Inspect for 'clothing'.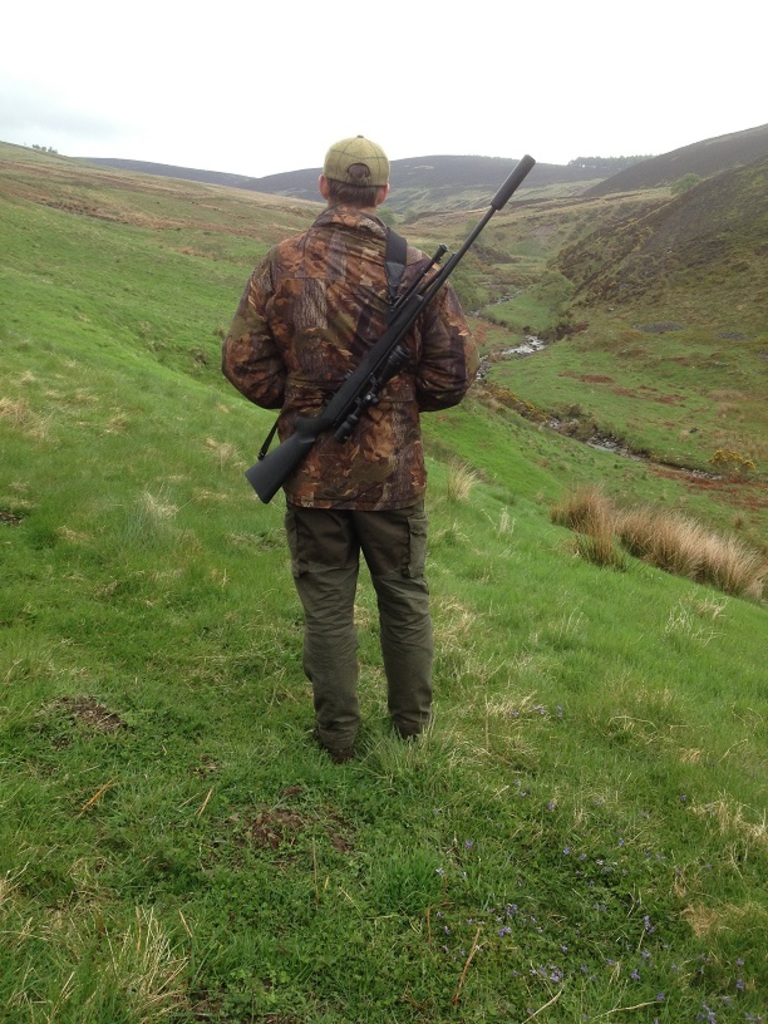
Inspection: <bbox>220, 206, 479, 755</bbox>.
